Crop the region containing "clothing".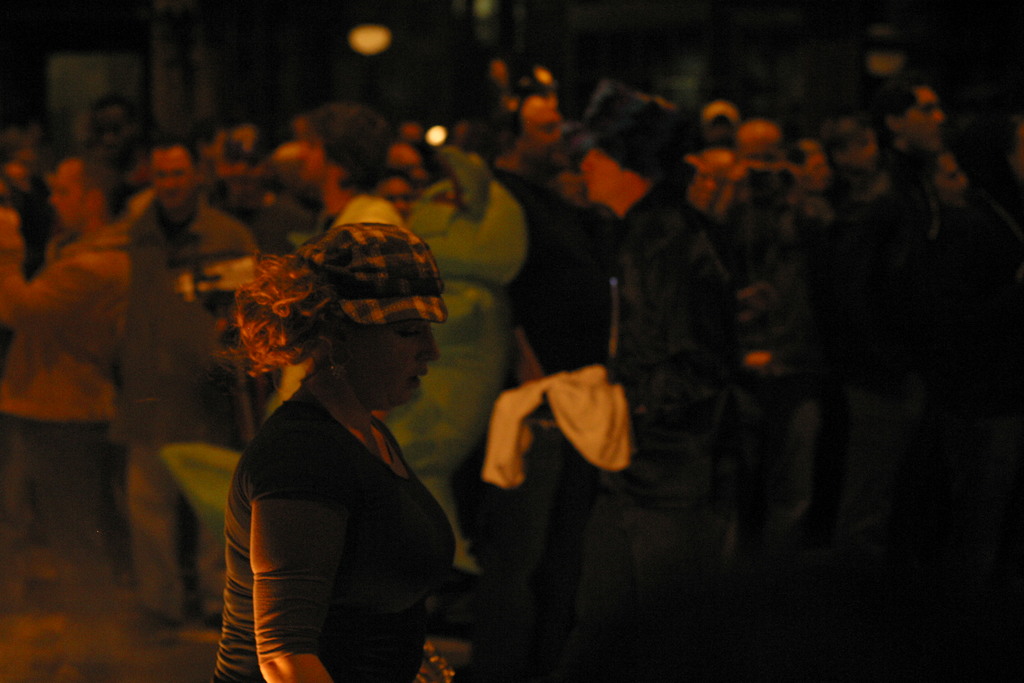
Crop region: {"left": 3, "top": 220, "right": 140, "bottom": 594}.
